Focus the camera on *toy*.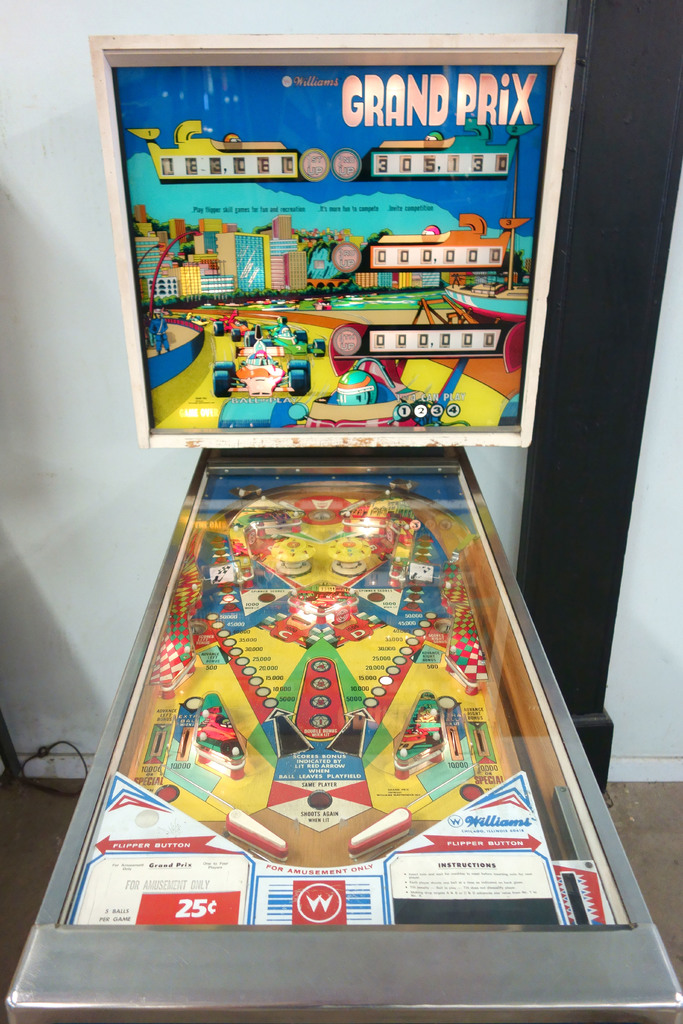
Focus region: bbox=[372, 308, 513, 371].
